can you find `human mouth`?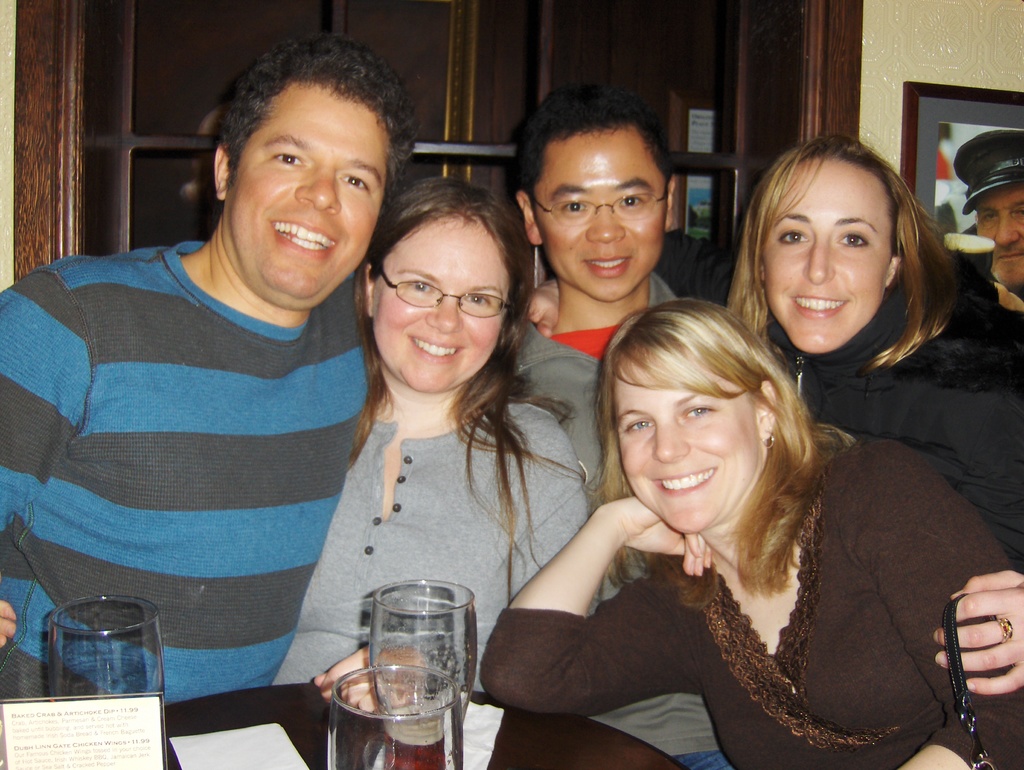
Yes, bounding box: [787, 294, 849, 319].
